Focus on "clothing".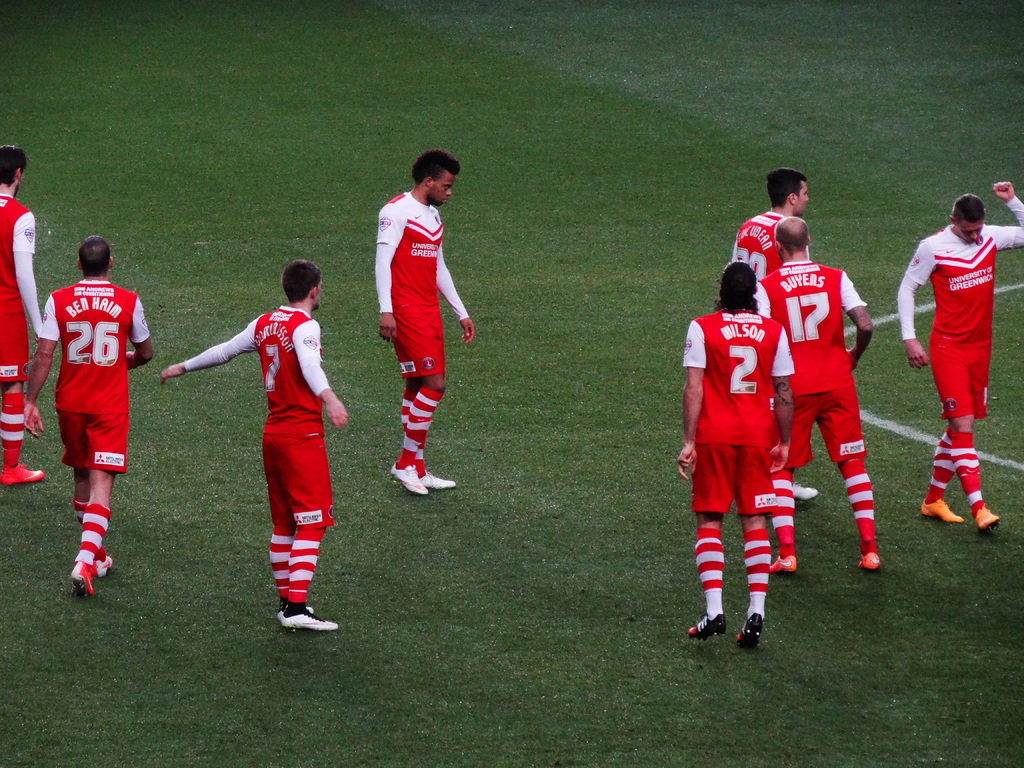
Focused at l=841, t=456, r=878, b=553.
